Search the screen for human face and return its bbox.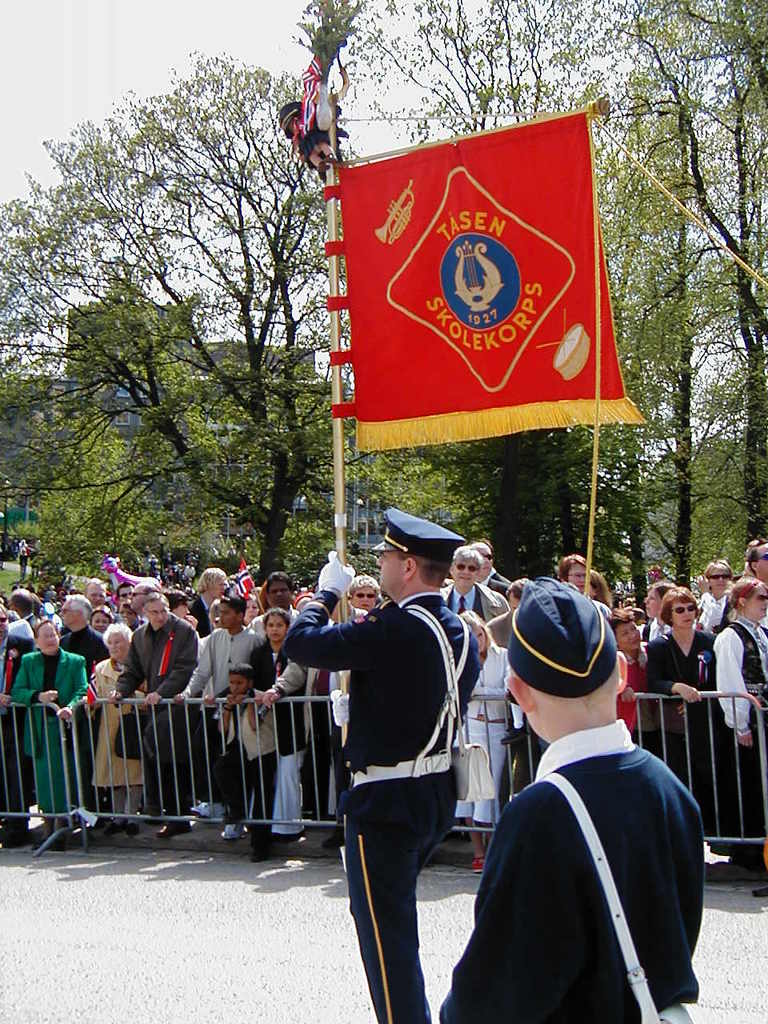
Found: (713,566,730,594).
